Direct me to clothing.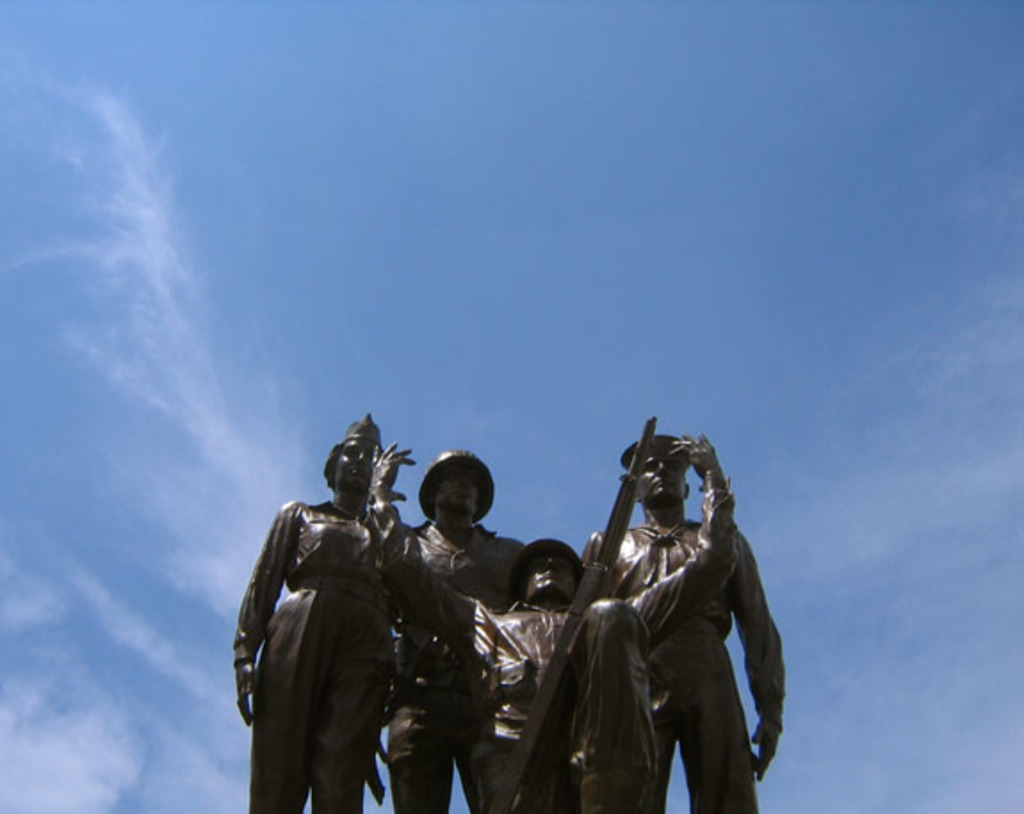
Direction: 488 477 735 812.
